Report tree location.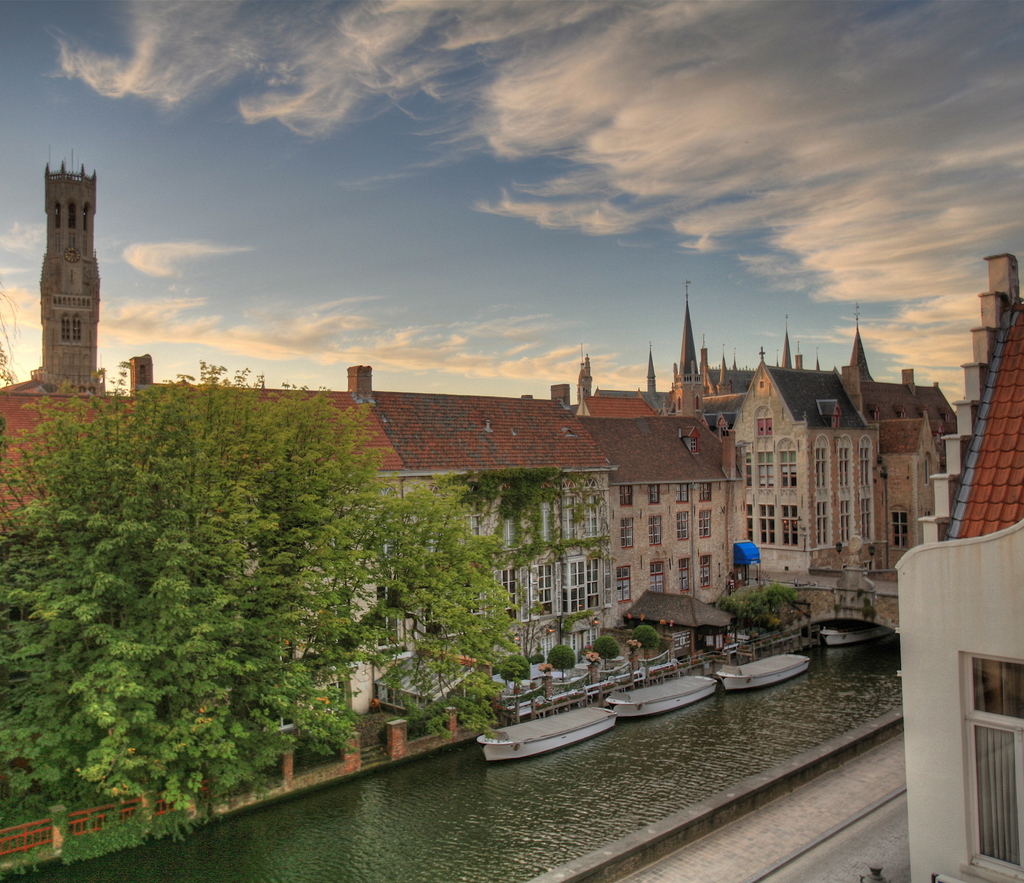
Report: crop(636, 626, 661, 660).
